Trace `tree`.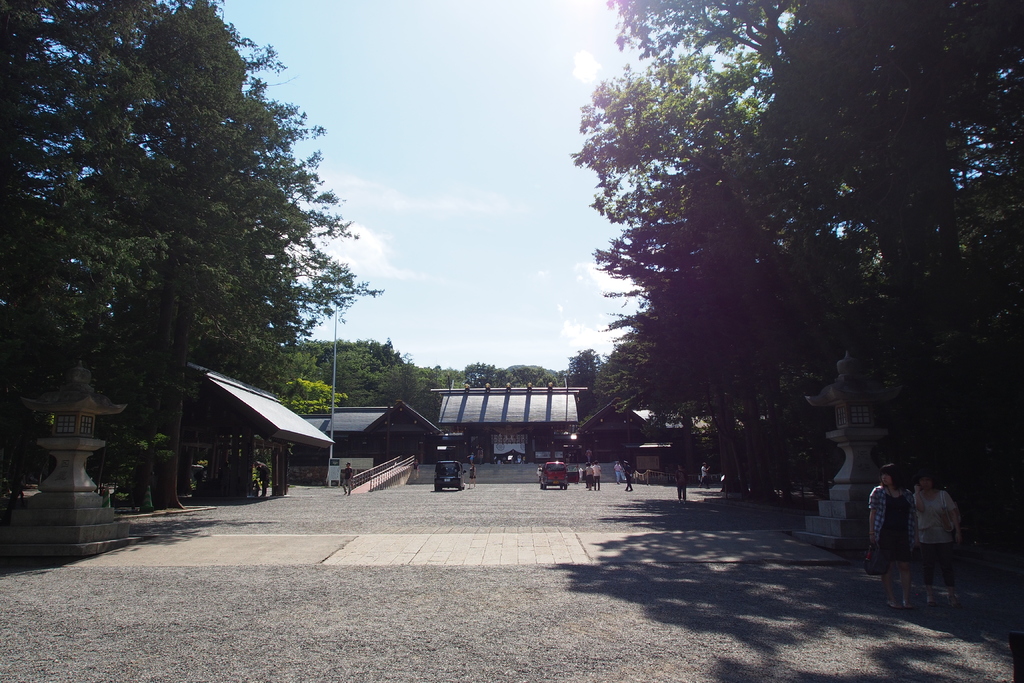
Traced to pyautogui.locateOnScreen(561, 341, 602, 417).
